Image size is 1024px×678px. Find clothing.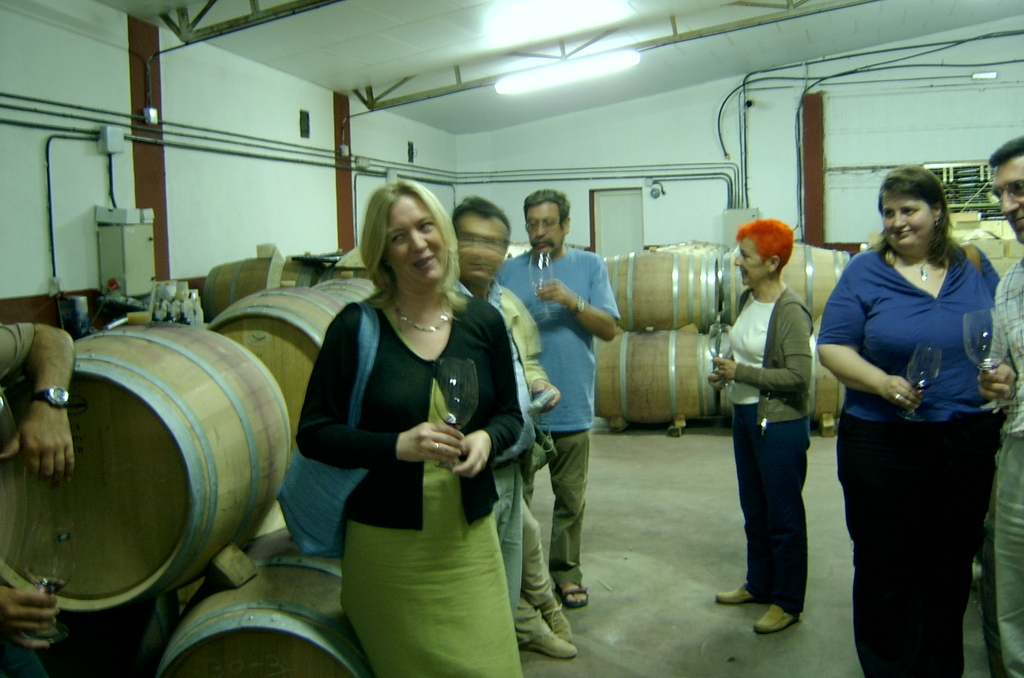
[left=0, top=322, right=33, bottom=377].
